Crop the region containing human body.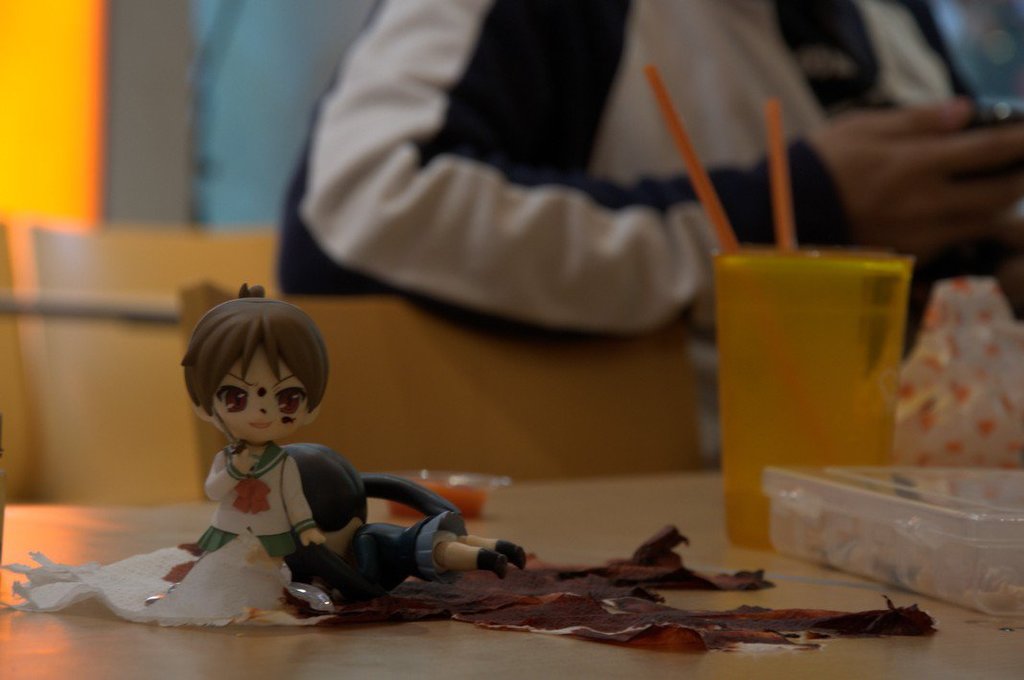
Crop region: 268/0/1023/333.
